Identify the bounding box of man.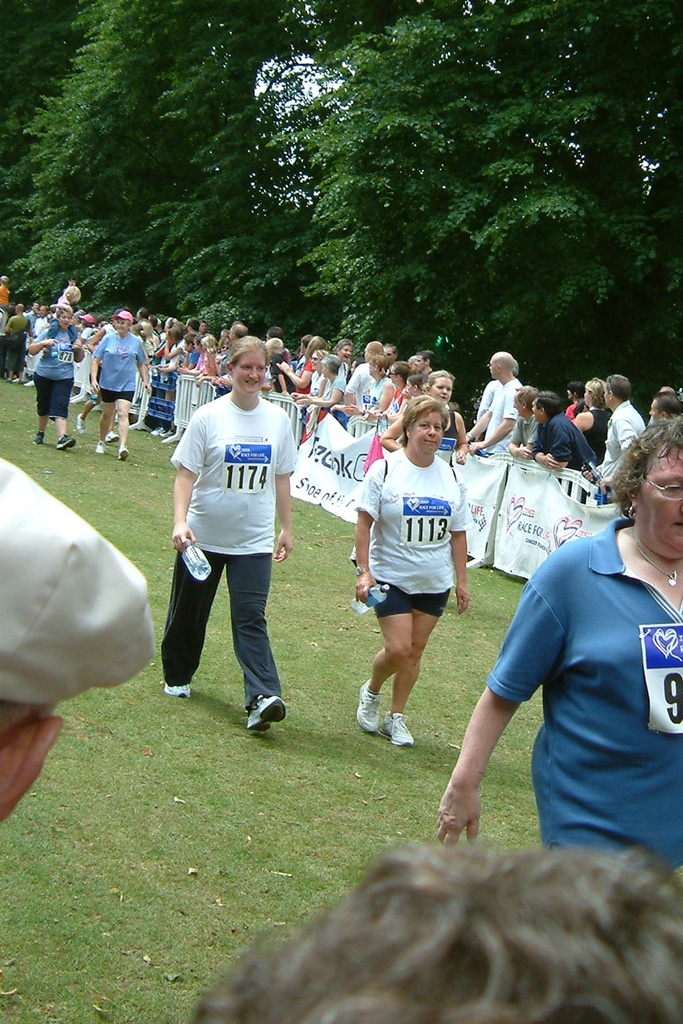
Rect(0, 274, 6, 305).
